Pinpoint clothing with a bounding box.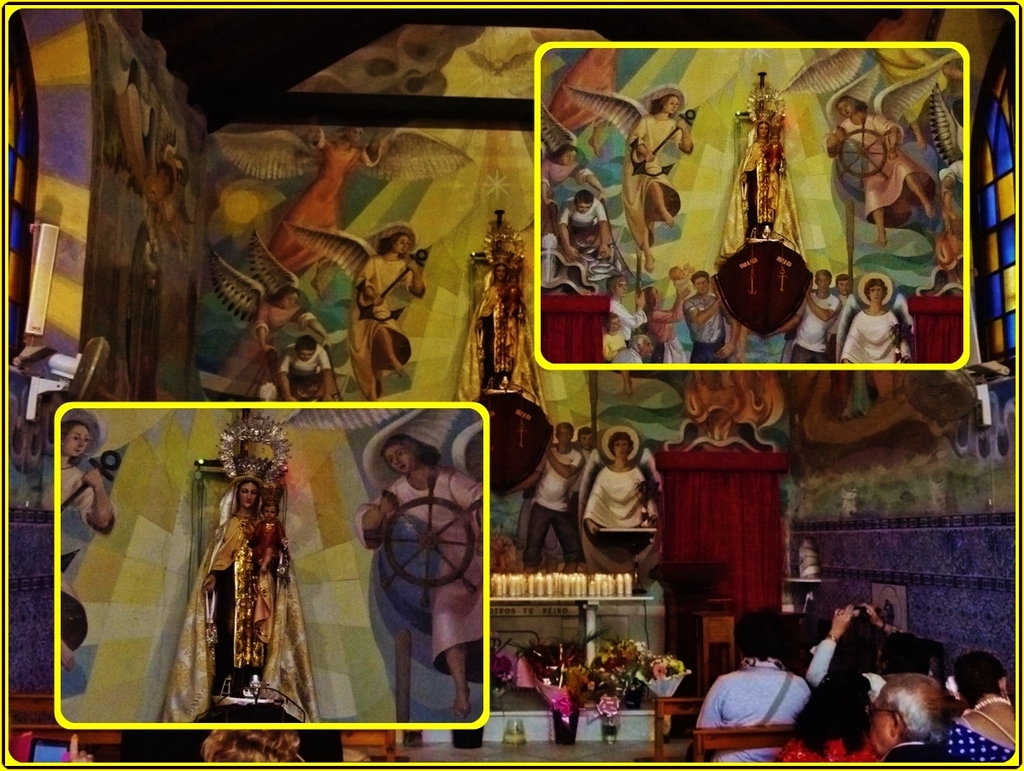
box=[587, 463, 661, 578].
